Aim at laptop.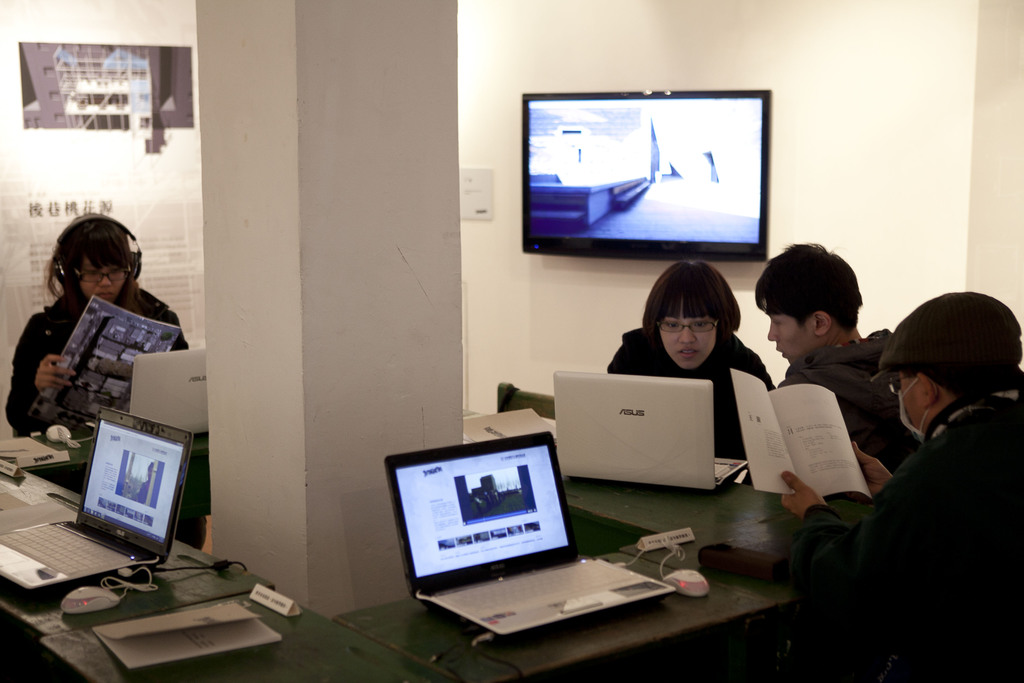
Aimed at bbox(0, 404, 193, 596).
